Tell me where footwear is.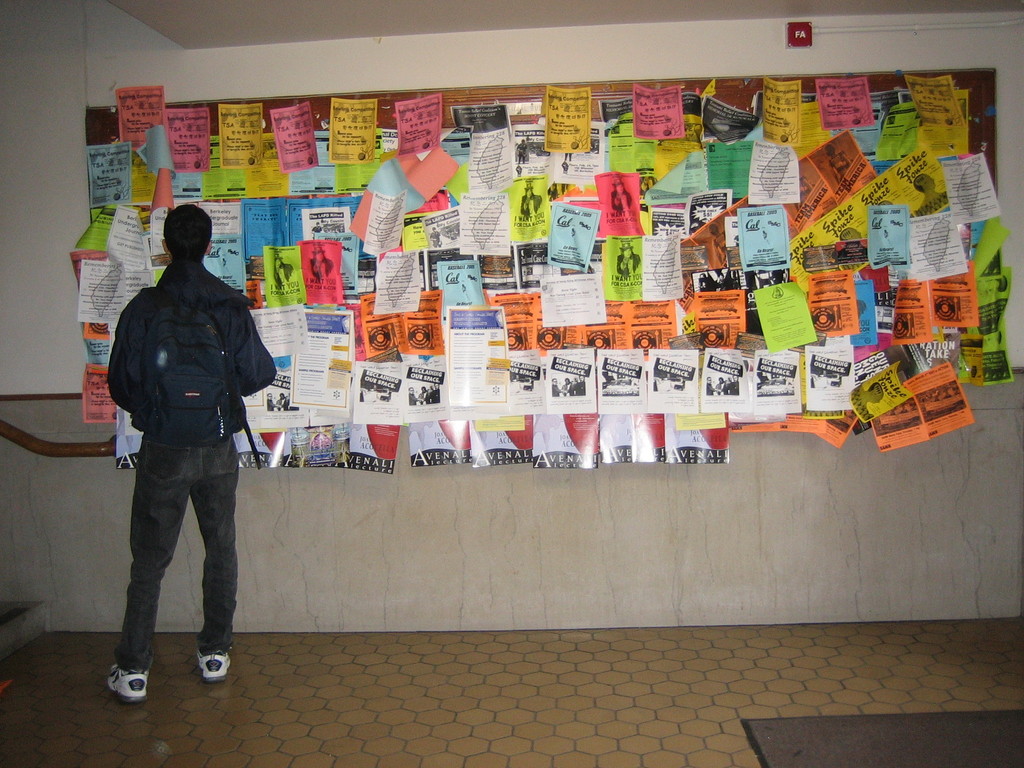
footwear is at <bbox>100, 662, 154, 709</bbox>.
